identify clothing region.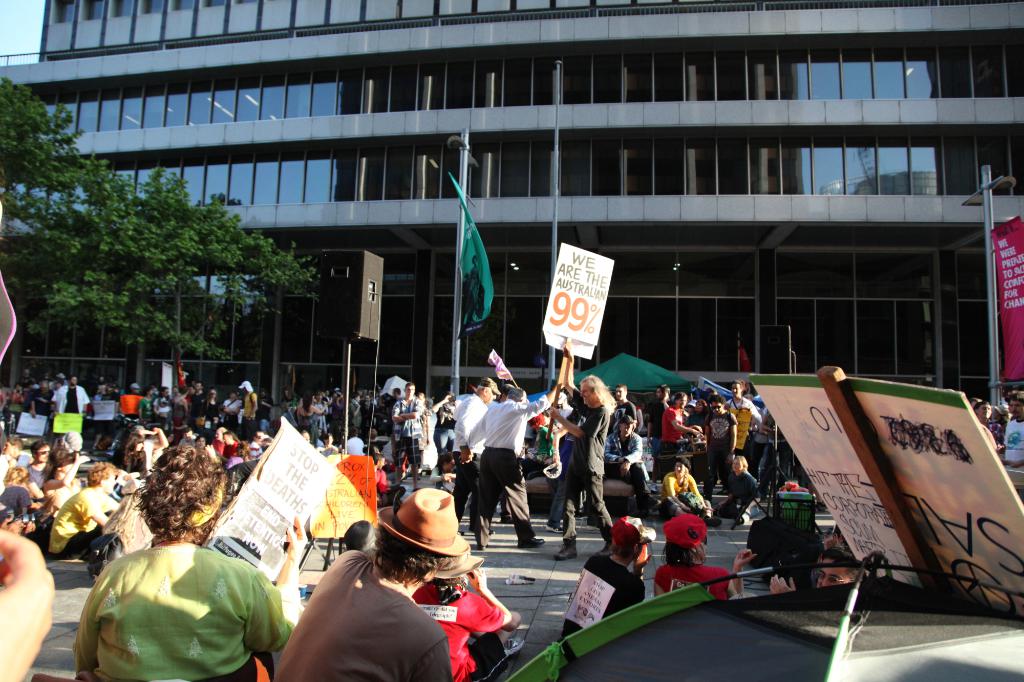
Region: [49,486,120,562].
